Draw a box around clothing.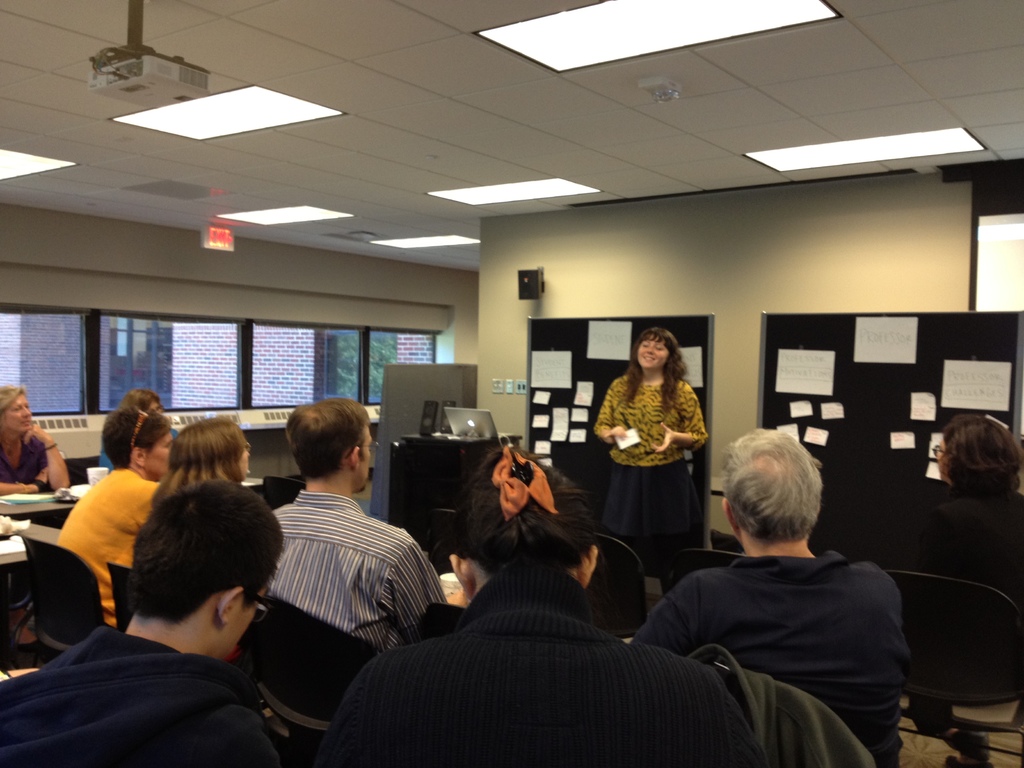
x1=54, y1=467, x2=164, y2=631.
